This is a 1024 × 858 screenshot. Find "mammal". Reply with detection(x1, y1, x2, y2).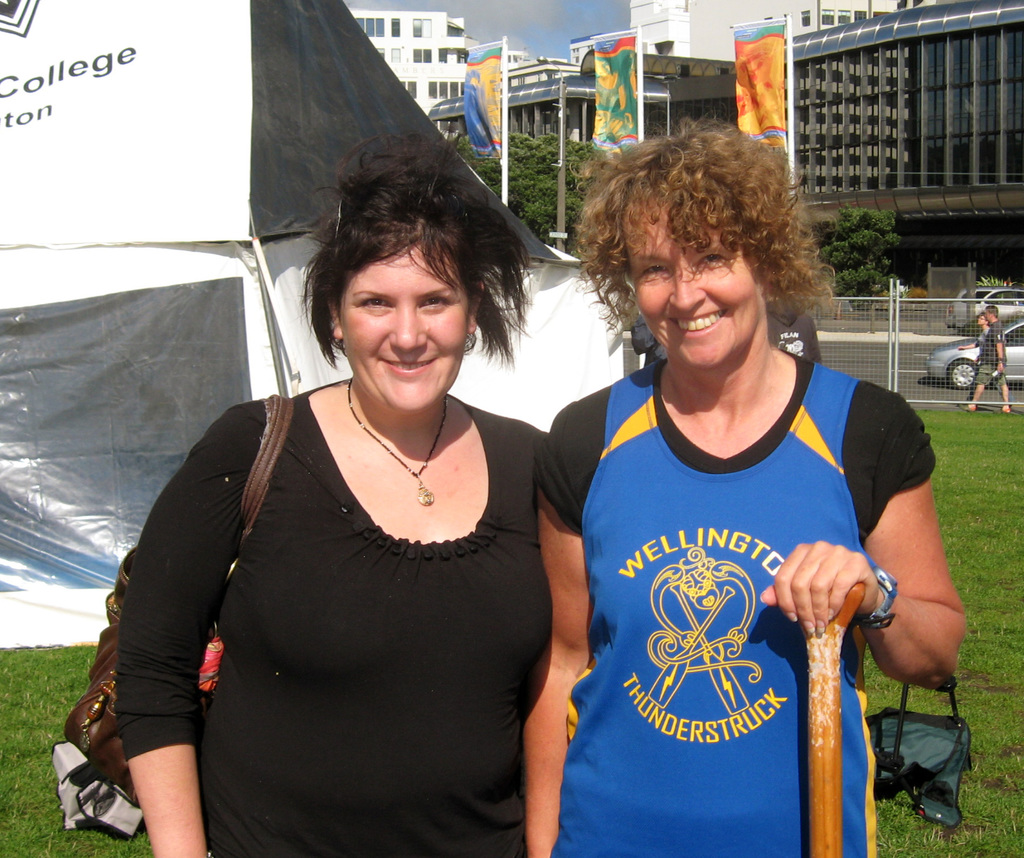
detection(499, 239, 883, 834).
